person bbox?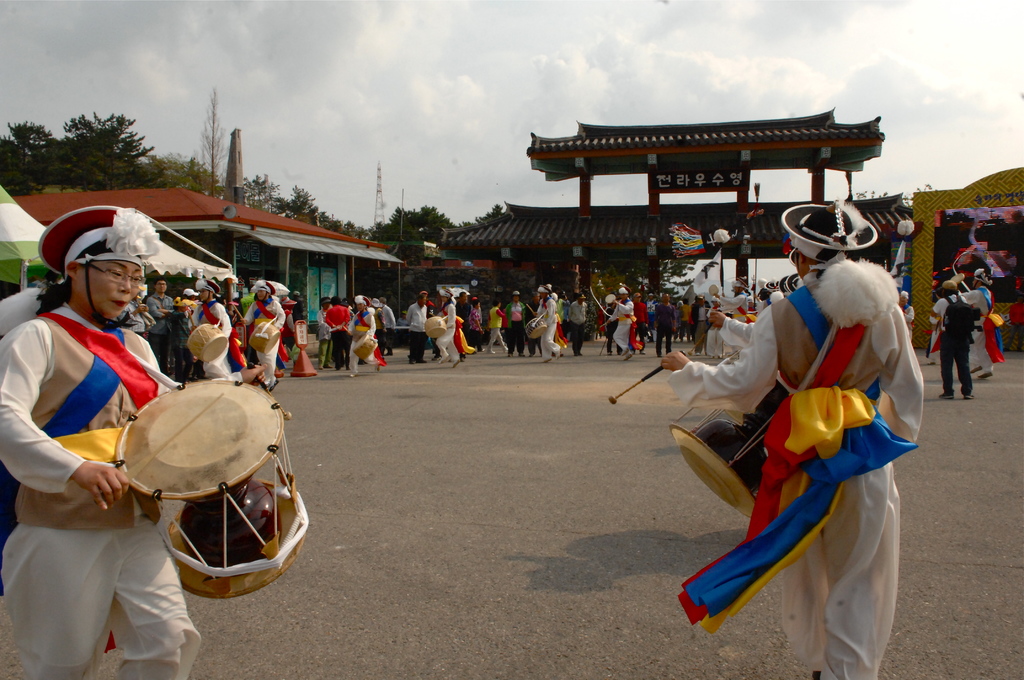
box=[605, 288, 634, 360]
